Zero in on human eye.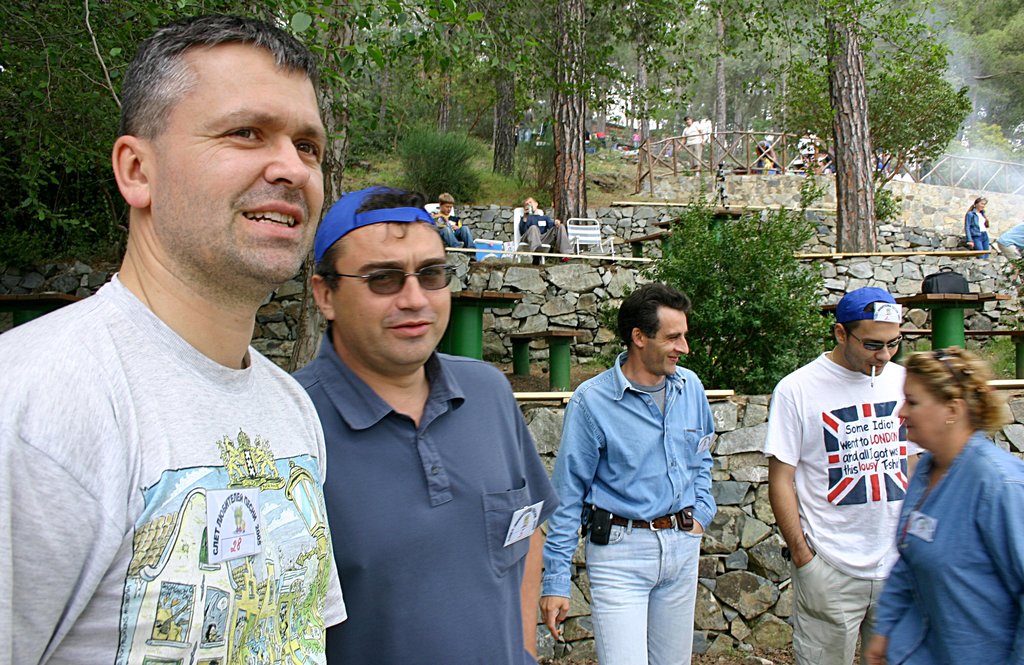
Zeroed in: 293 136 326 170.
